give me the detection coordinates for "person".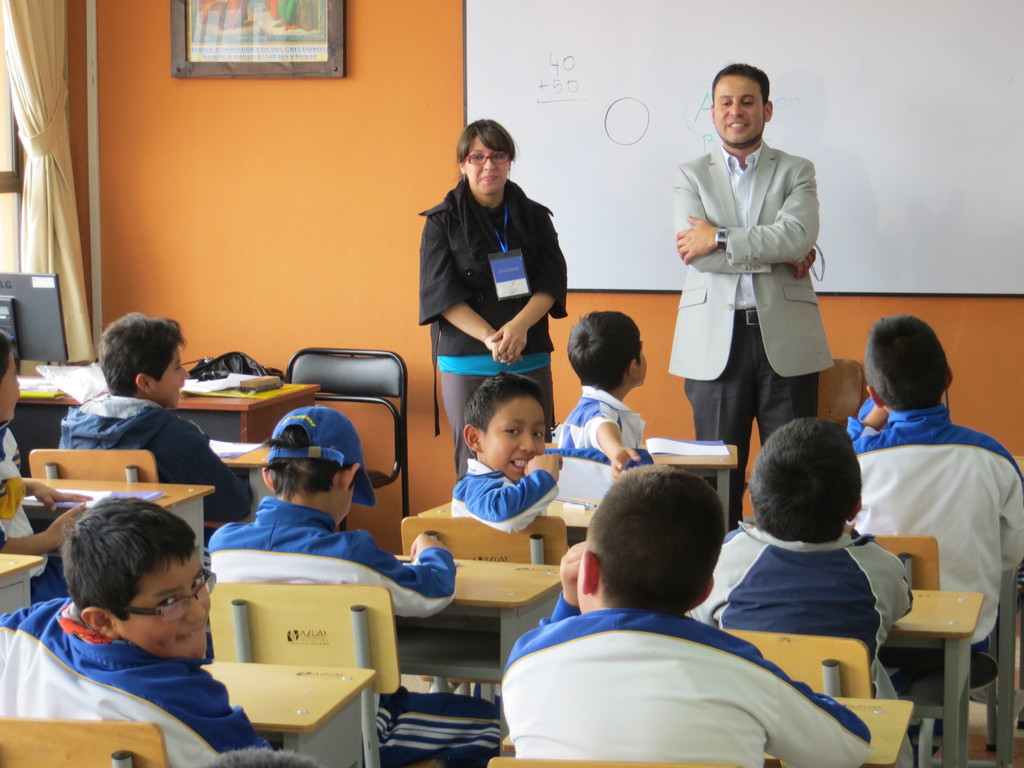
<region>207, 406, 457, 740</region>.
